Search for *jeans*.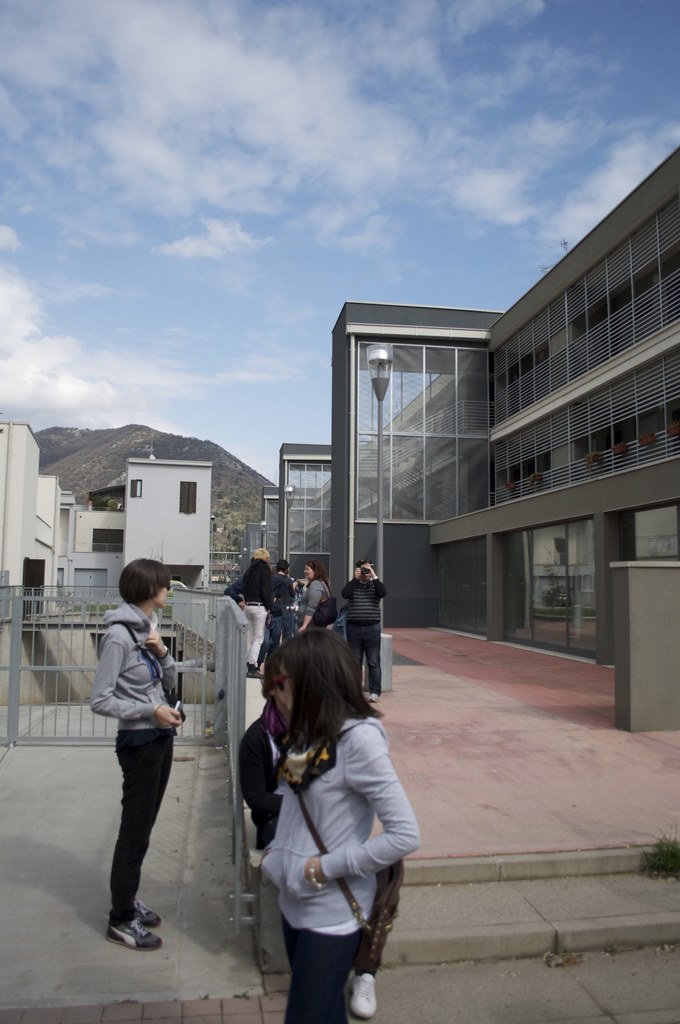
Found at {"x1": 280, "y1": 908, "x2": 360, "y2": 1012}.
